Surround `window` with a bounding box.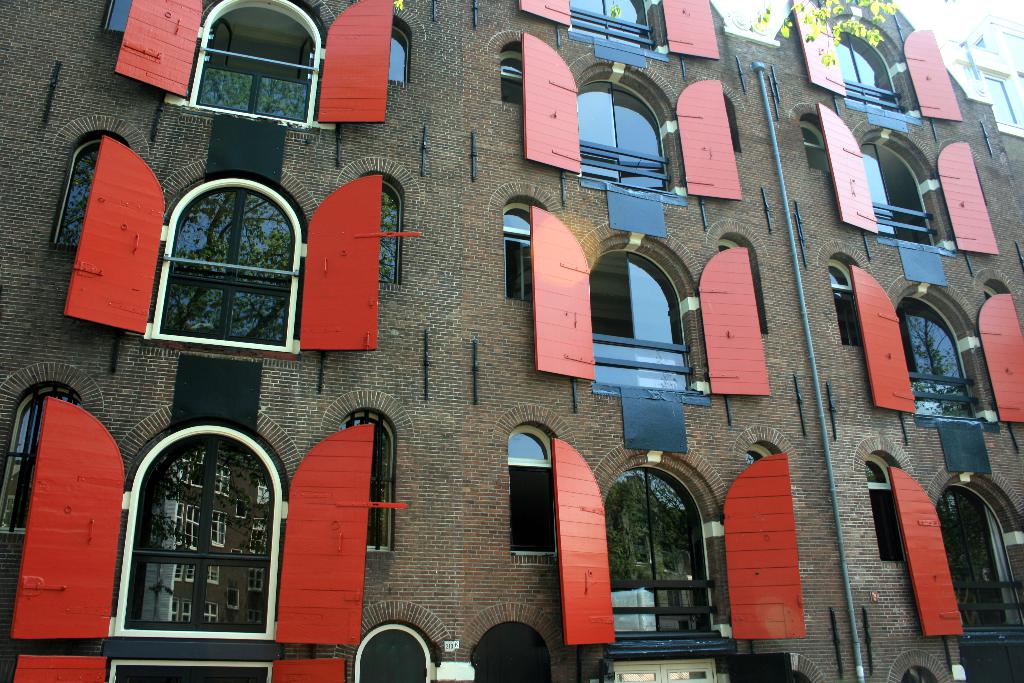
(340, 410, 391, 552).
